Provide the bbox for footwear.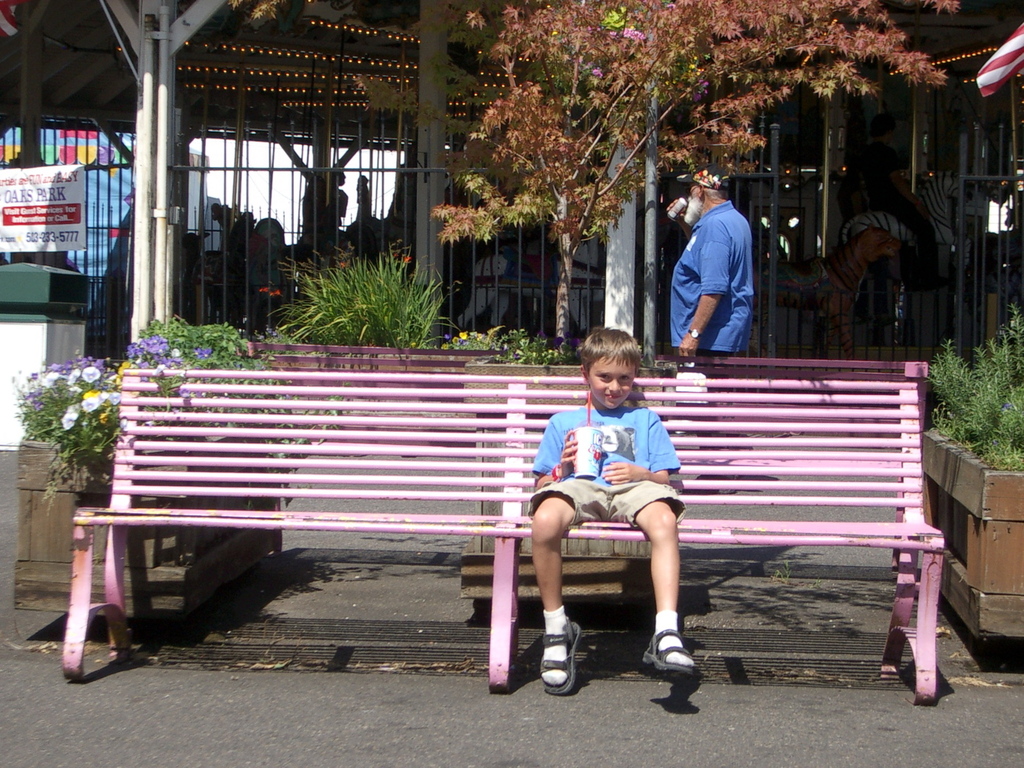
rect(645, 628, 699, 681).
